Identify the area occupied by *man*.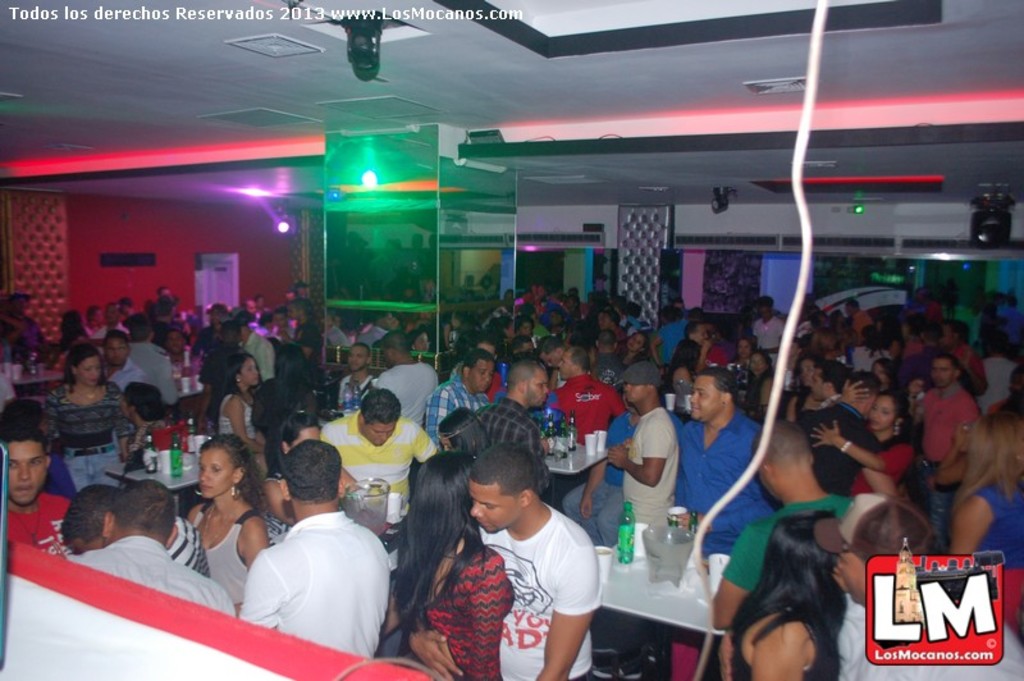
Area: box(127, 319, 179, 401).
